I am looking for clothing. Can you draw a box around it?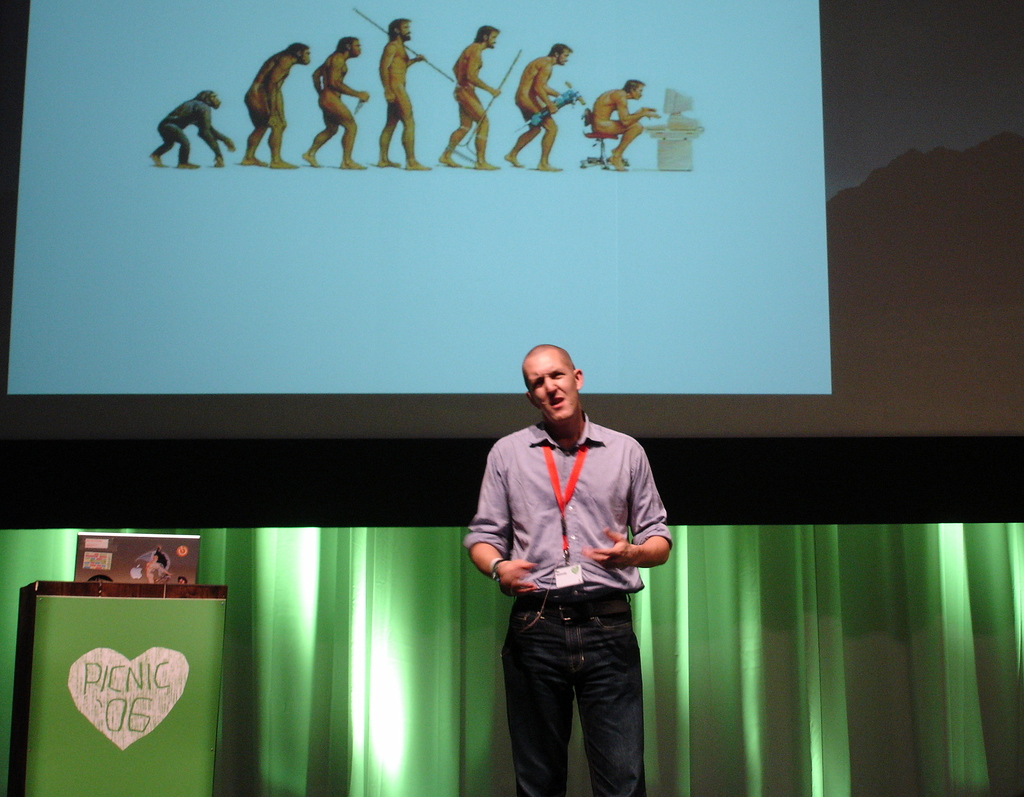
Sure, the bounding box is crop(461, 341, 667, 779).
